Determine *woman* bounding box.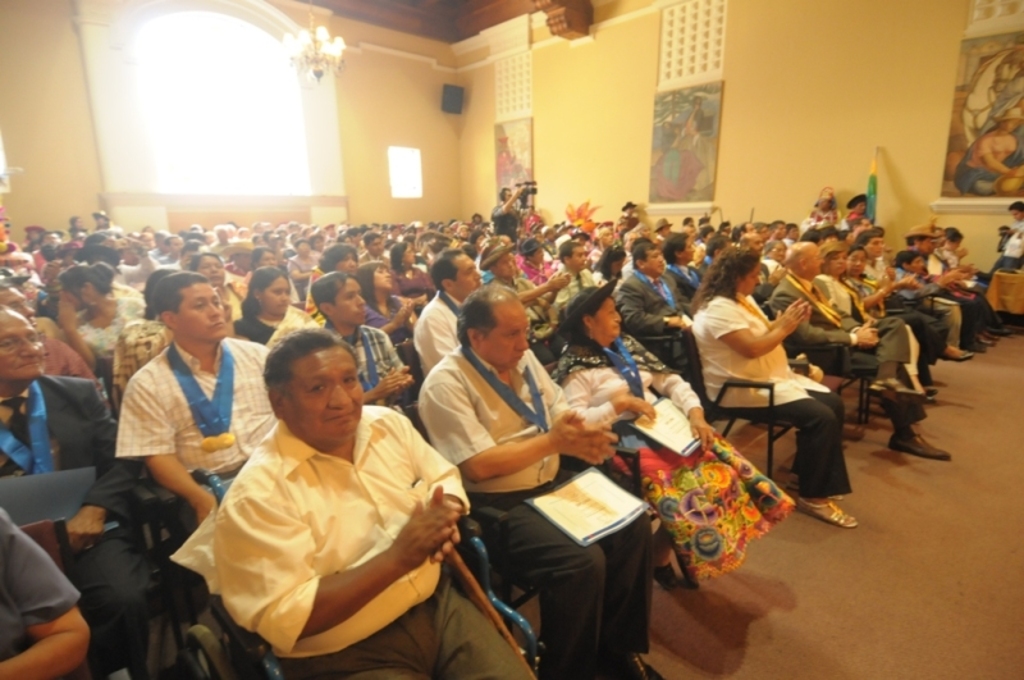
Determined: 690:252:831:471.
